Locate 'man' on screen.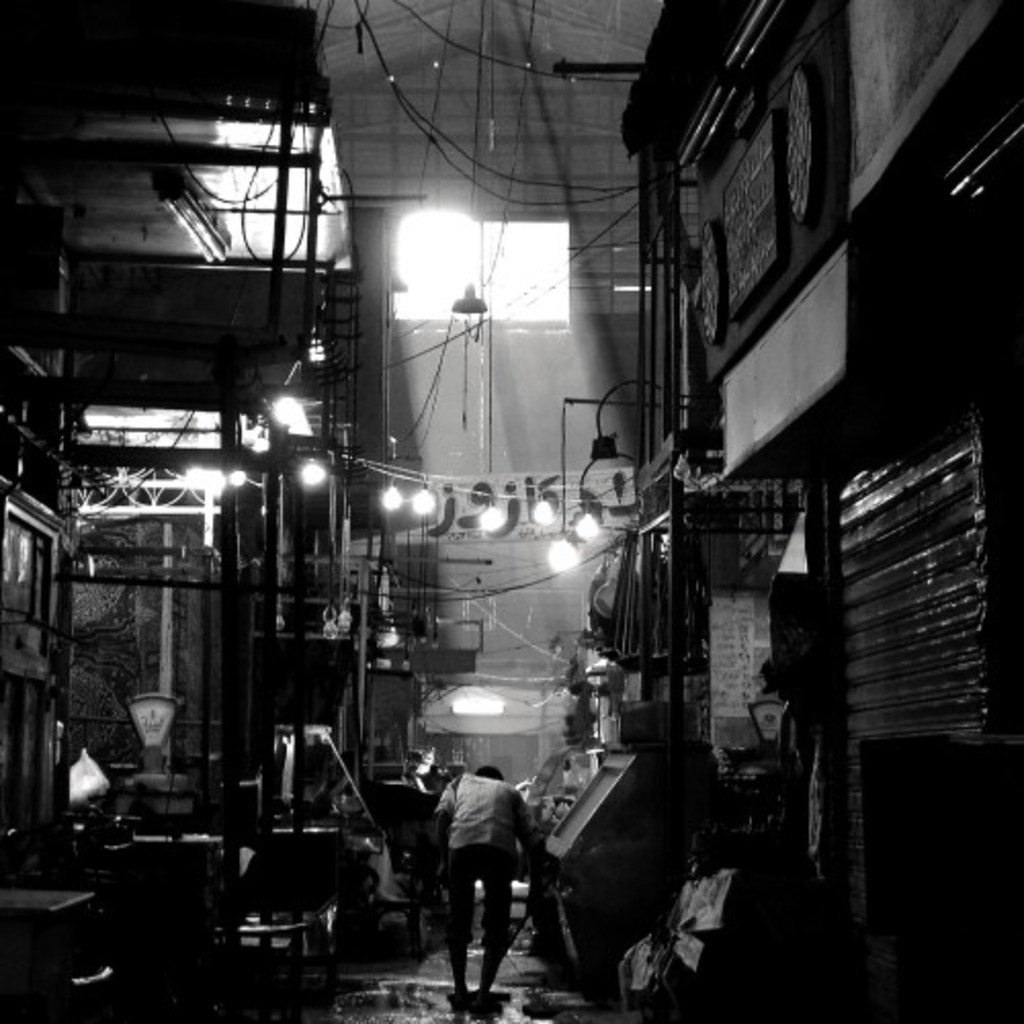
On screen at (left=430, top=770, right=541, bottom=1004).
